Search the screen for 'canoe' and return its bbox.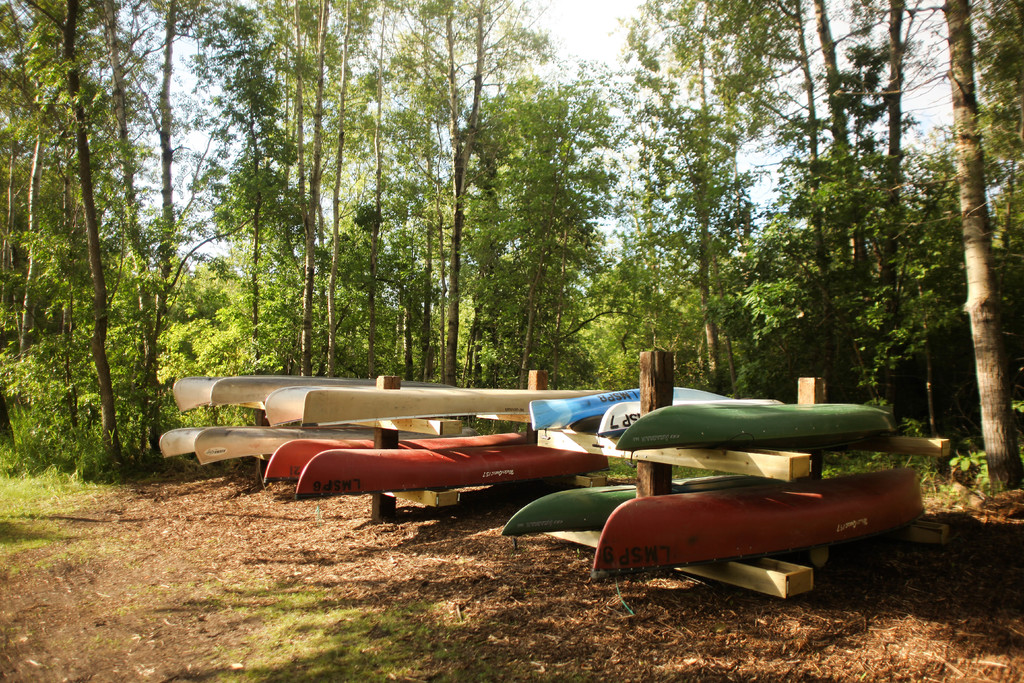
Found: <region>594, 465, 926, 582</region>.
